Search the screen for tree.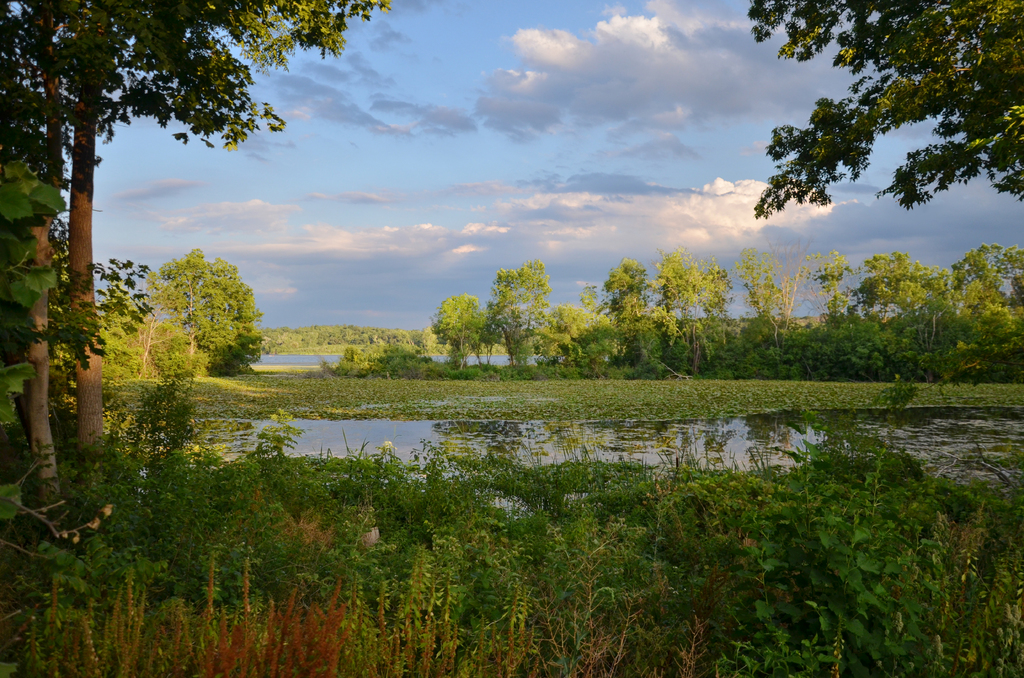
Found at select_region(419, 288, 479, 372).
